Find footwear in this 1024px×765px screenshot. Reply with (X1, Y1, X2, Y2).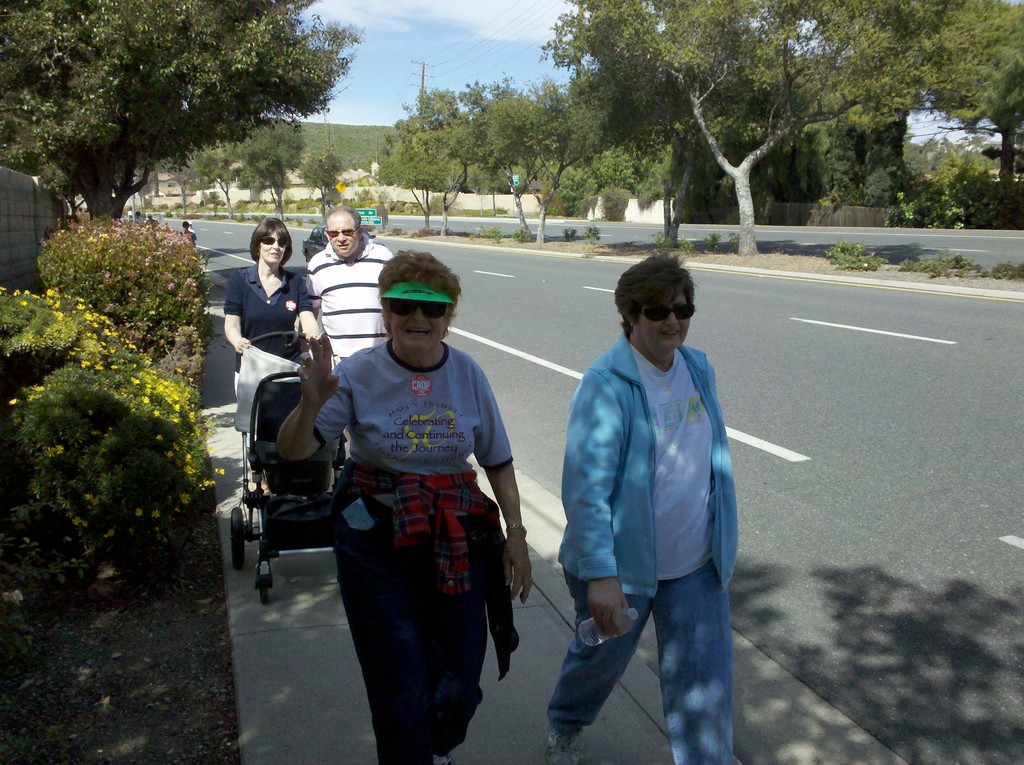
(431, 756, 453, 764).
